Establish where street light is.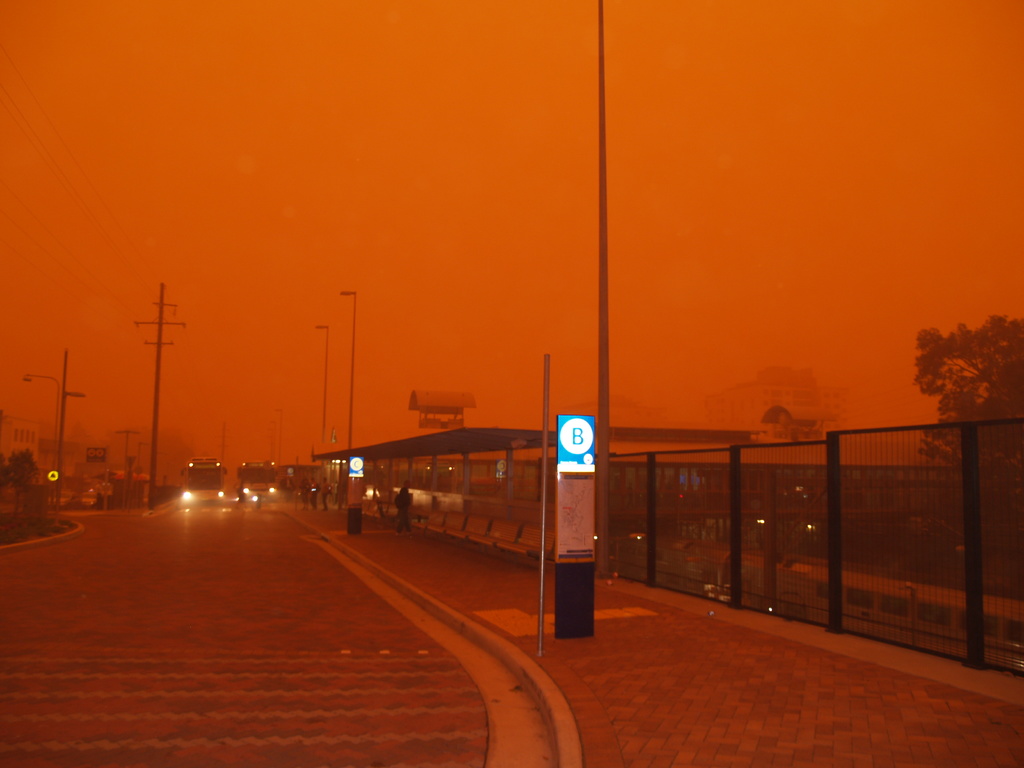
Established at [left=339, top=286, right=359, bottom=497].
